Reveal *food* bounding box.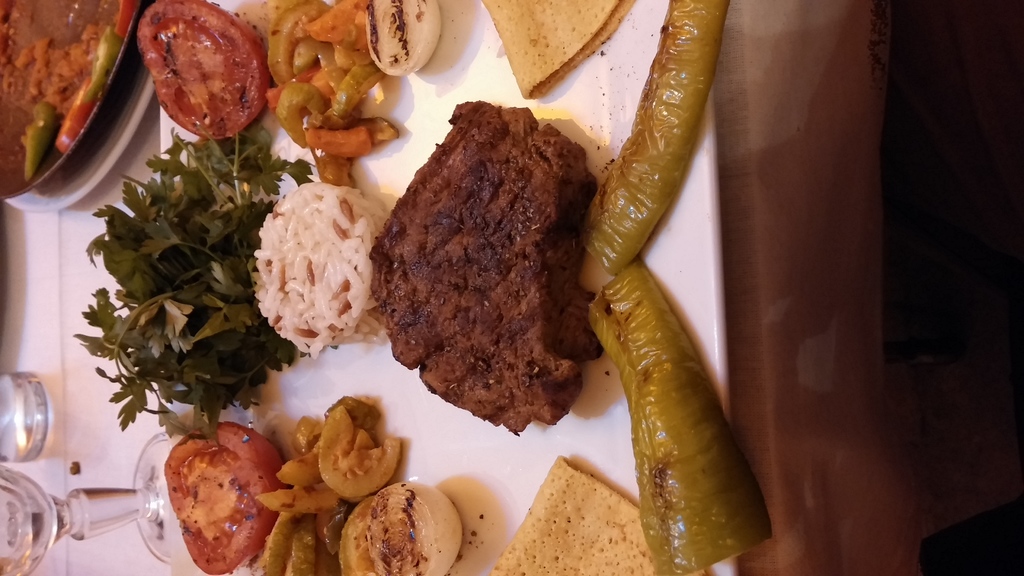
Revealed: l=475, t=0, r=634, b=100.
